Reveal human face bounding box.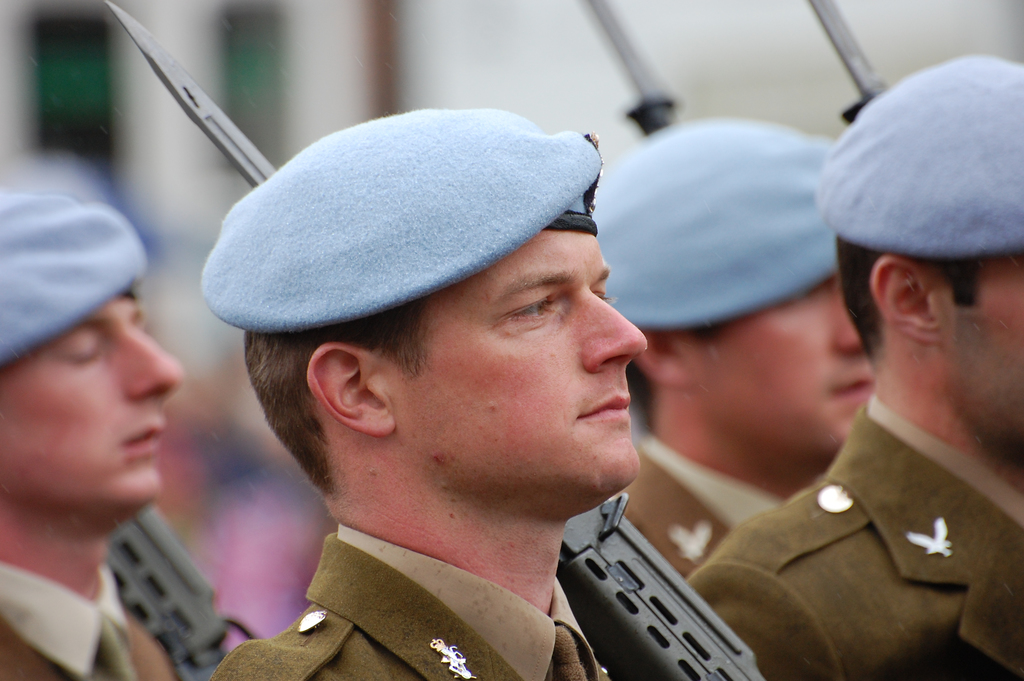
Revealed: {"left": 385, "top": 231, "right": 650, "bottom": 486}.
